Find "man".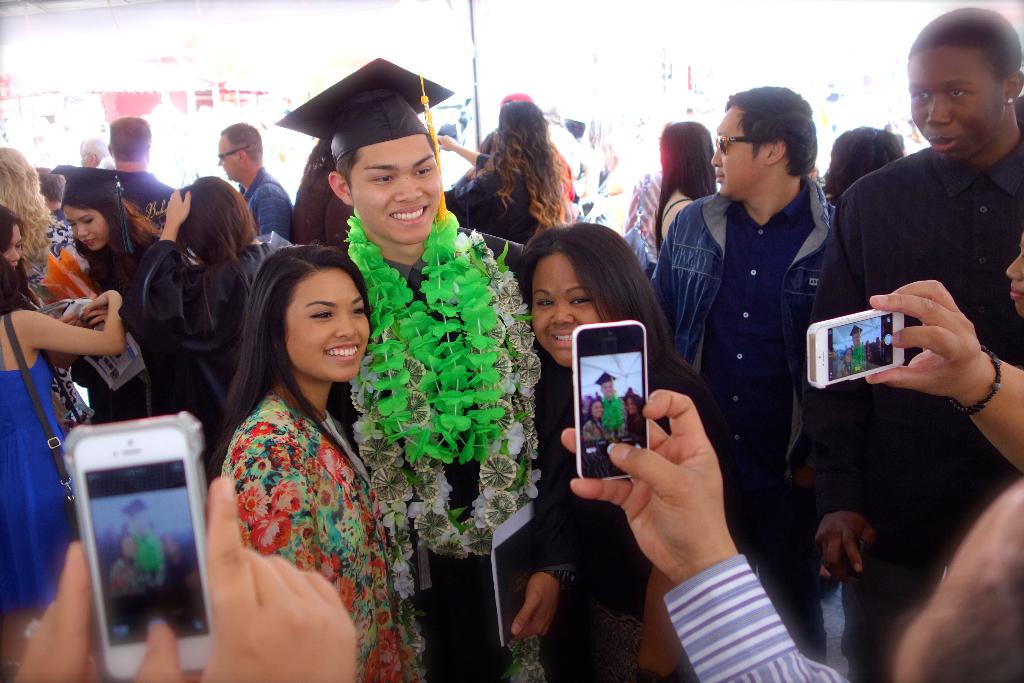
x1=24, y1=167, x2=80, y2=292.
